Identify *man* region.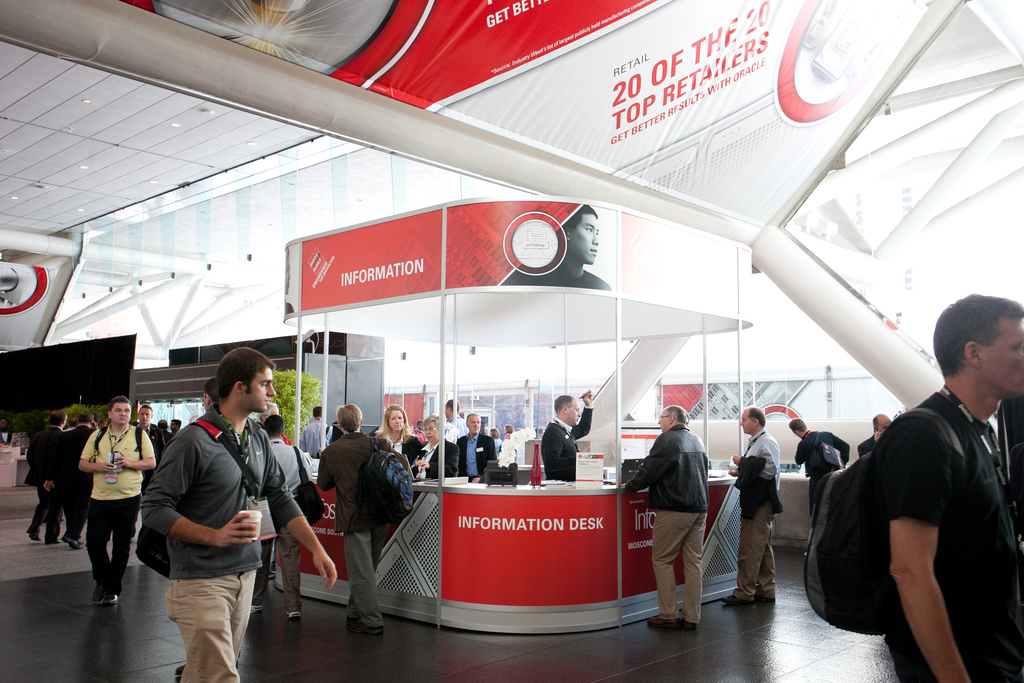
Region: {"left": 538, "top": 388, "right": 596, "bottom": 482}.
